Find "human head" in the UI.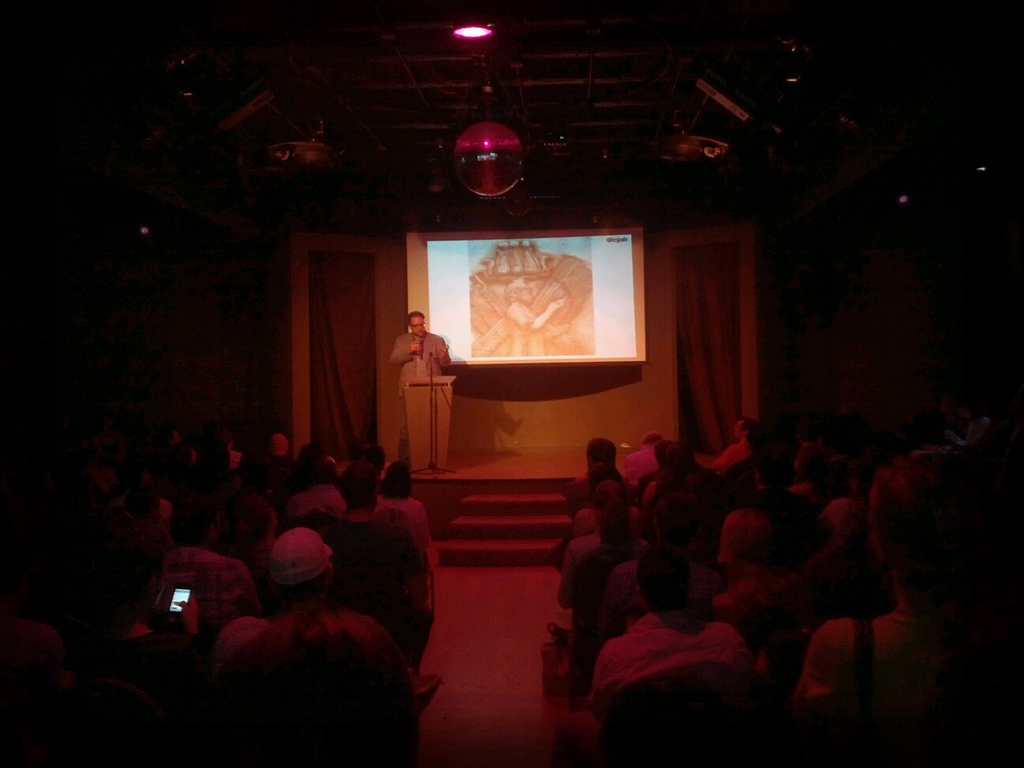
UI element at [x1=165, y1=493, x2=222, y2=548].
